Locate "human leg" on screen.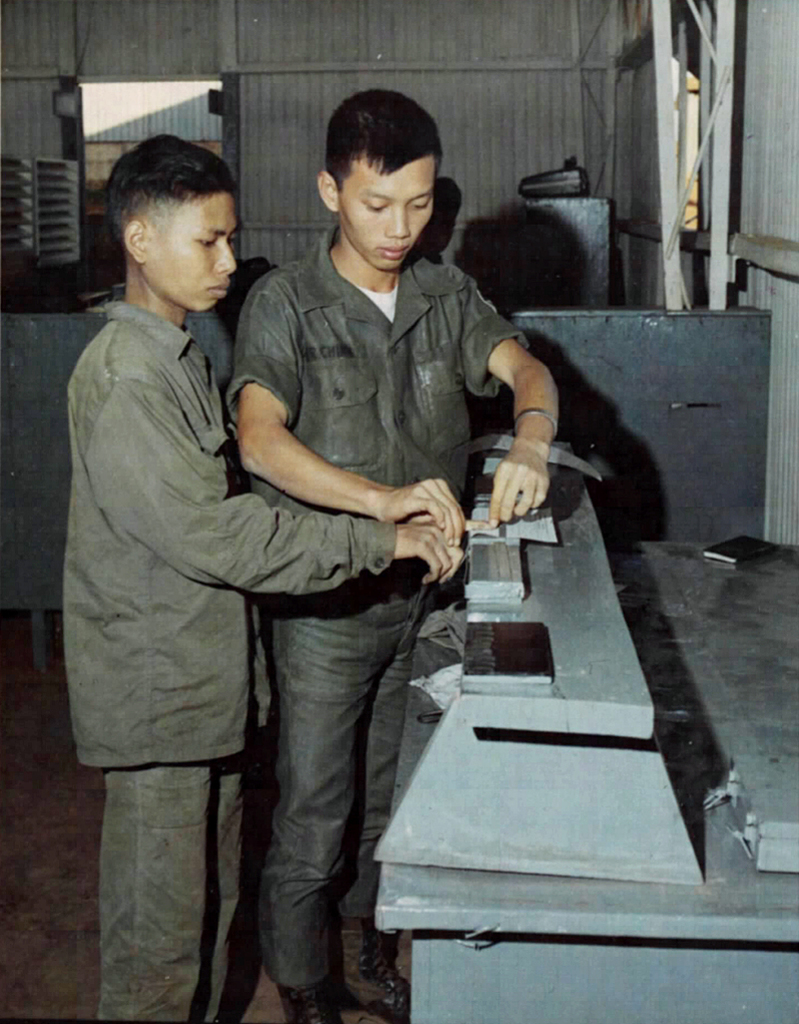
On screen at <region>90, 655, 213, 1023</region>.
